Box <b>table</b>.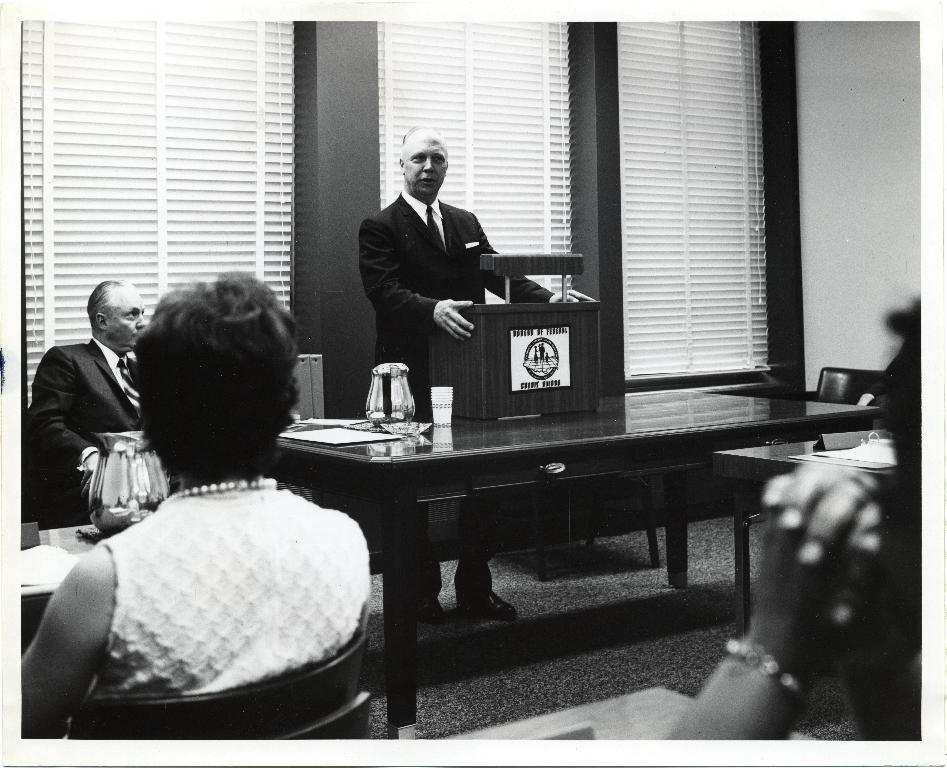
<region>443, 685, 811, 741</region>.
